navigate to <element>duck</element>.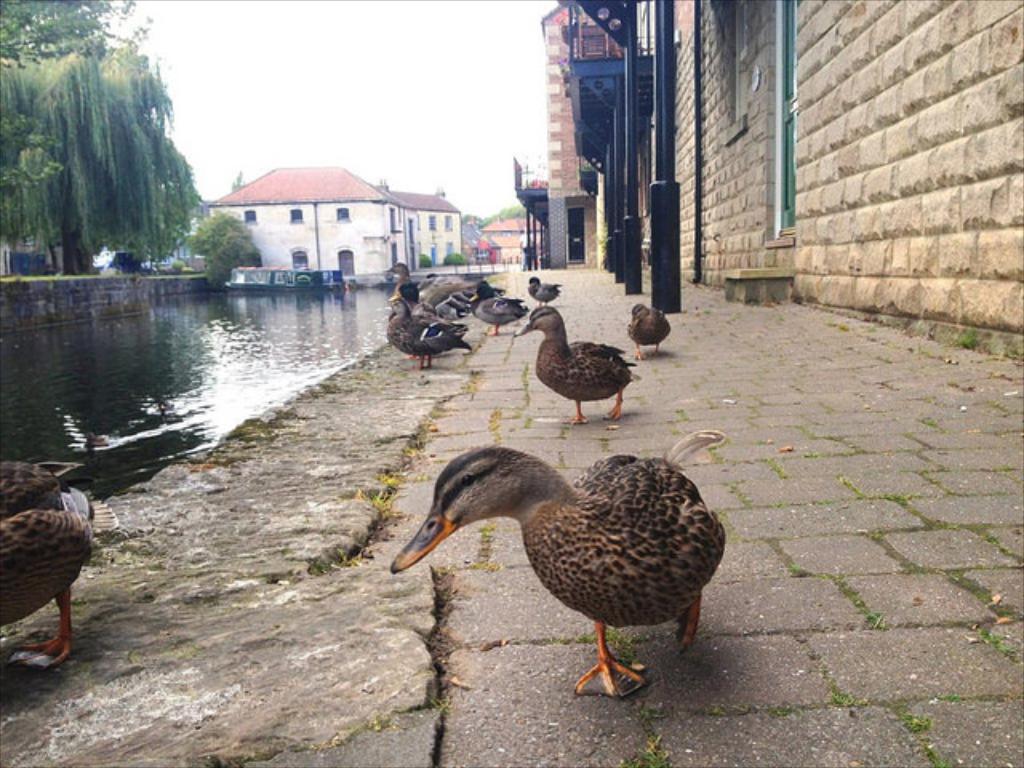
Navigation target: [622,304,674,354].
